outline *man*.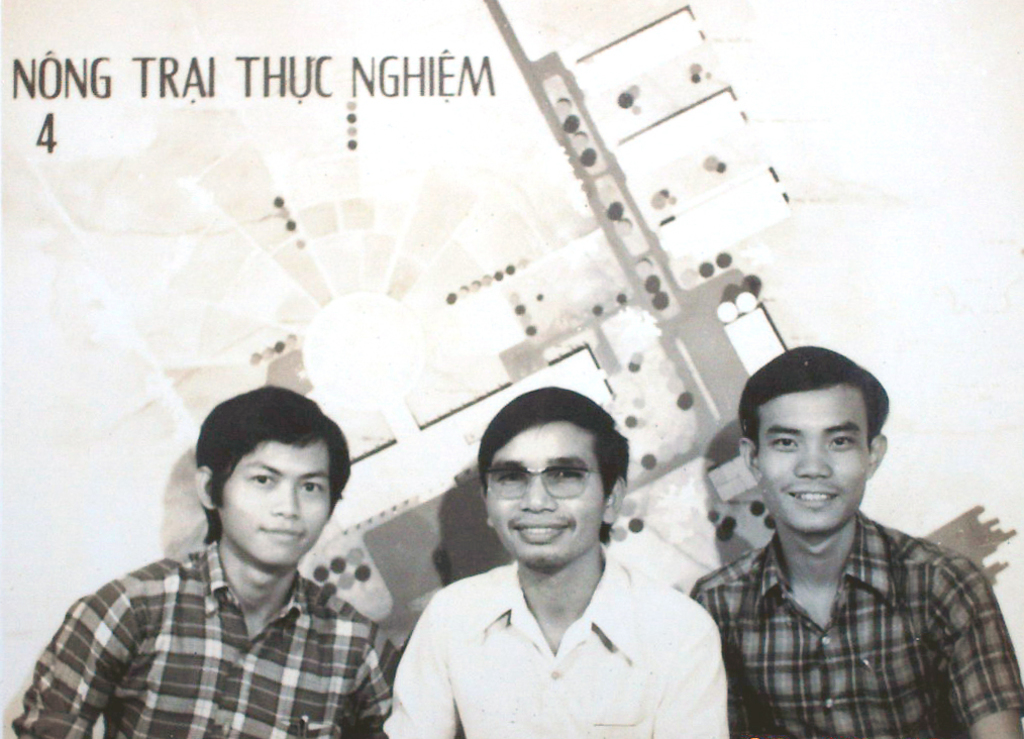
Outline: locate(8, 388, 398, 738).
